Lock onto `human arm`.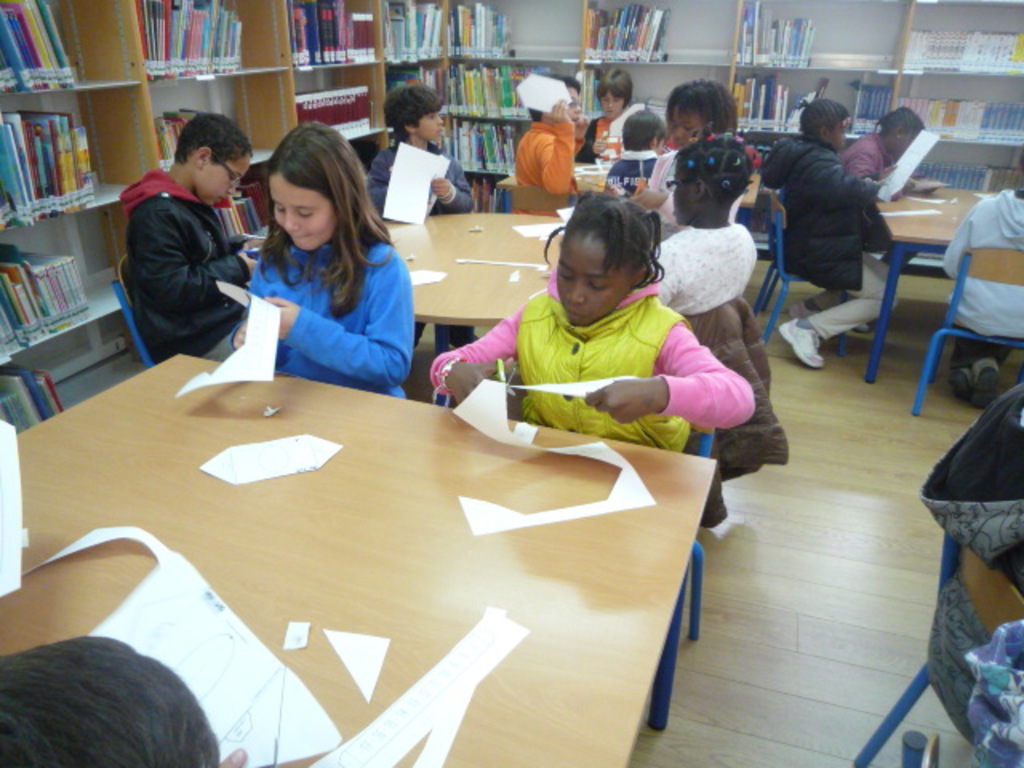
Locked: 426/296/538/411.
